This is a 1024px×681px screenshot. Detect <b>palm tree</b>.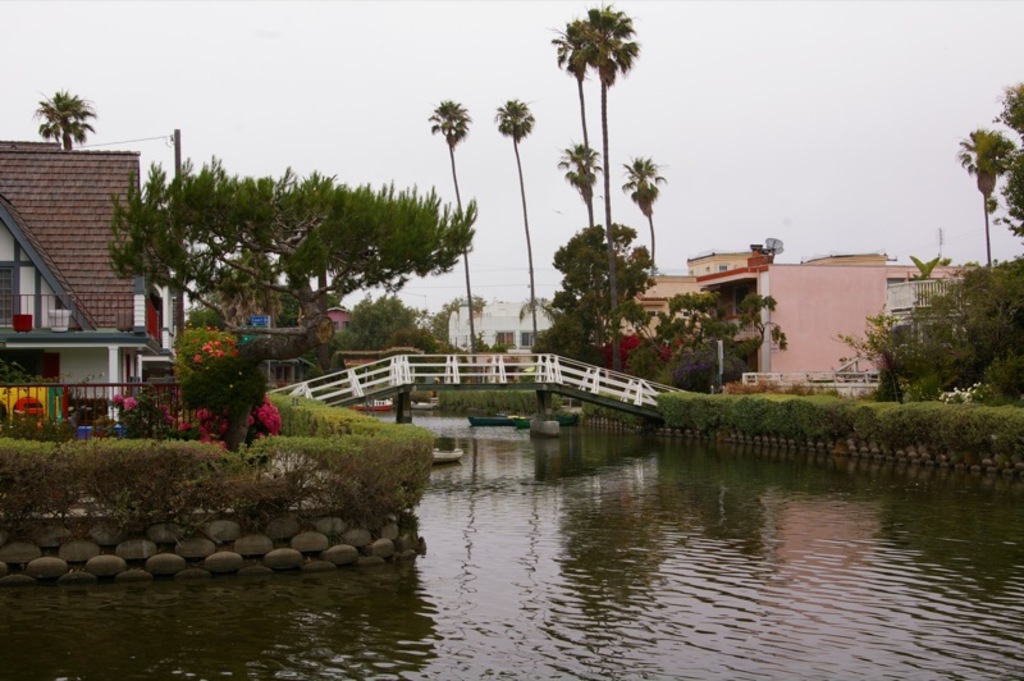
<region>15, 82, 91, 148</region>.
